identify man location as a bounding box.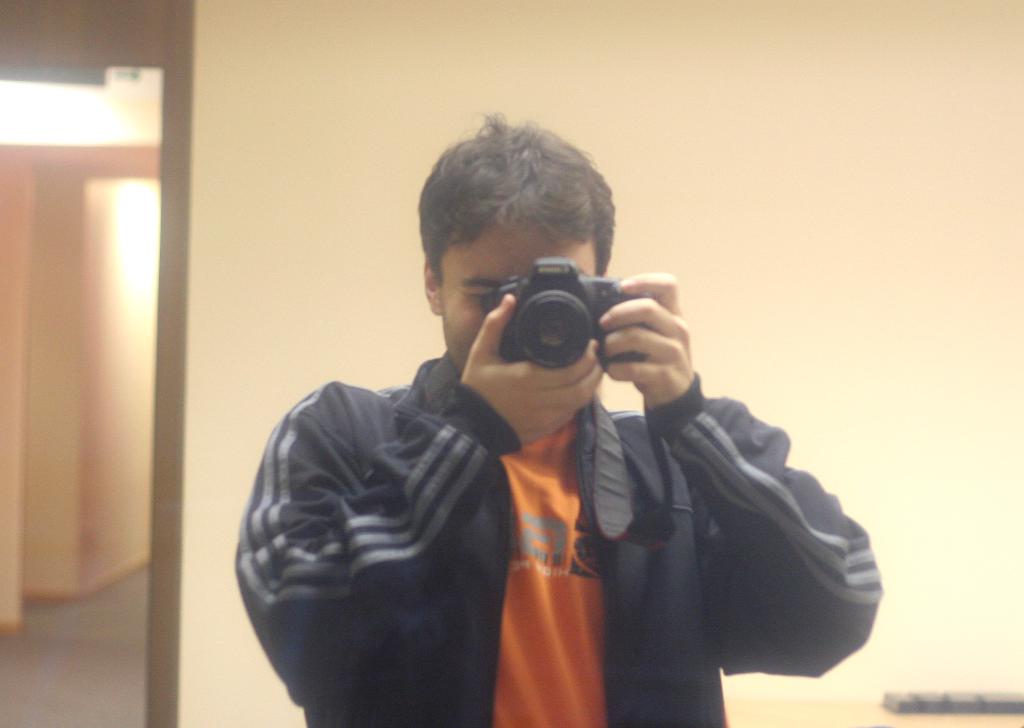
234, 102, 883, 727.
